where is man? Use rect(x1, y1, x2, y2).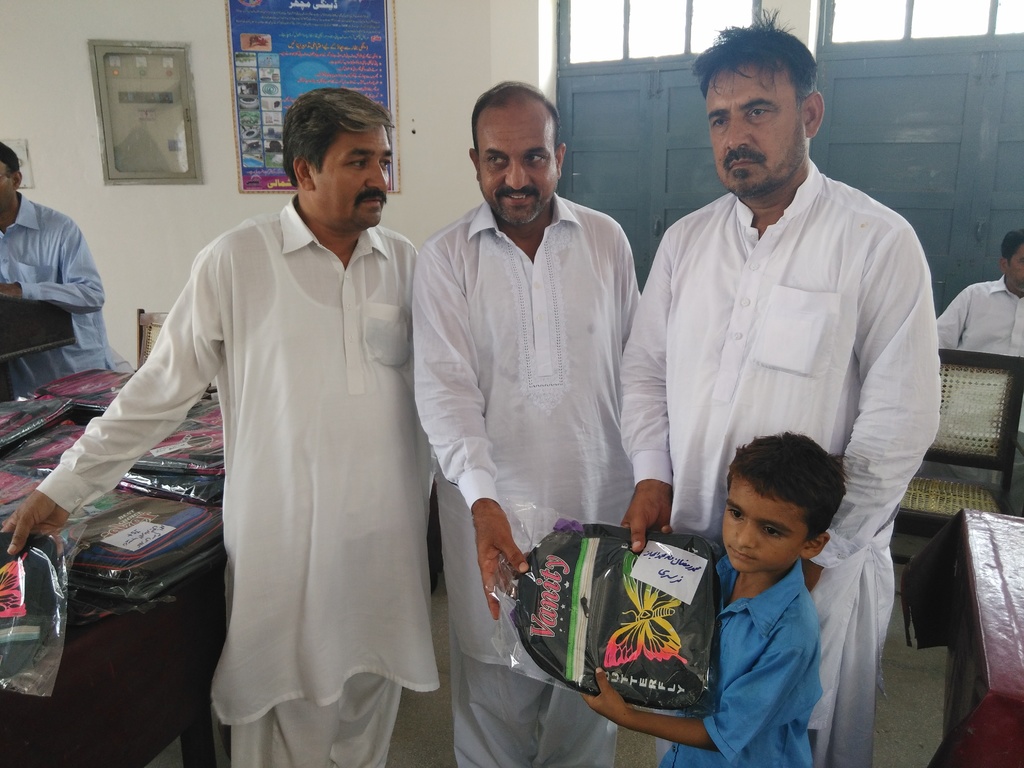
rect(627, 52, 944, 664).
